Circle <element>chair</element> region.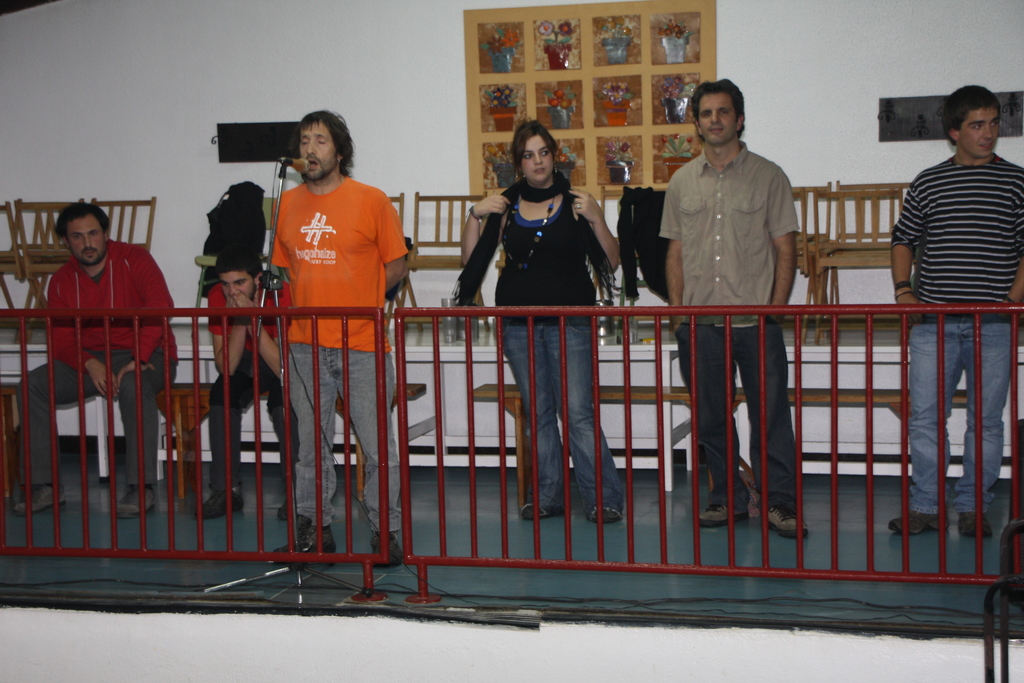
Region: bbox(189, 194, 279, 331).
